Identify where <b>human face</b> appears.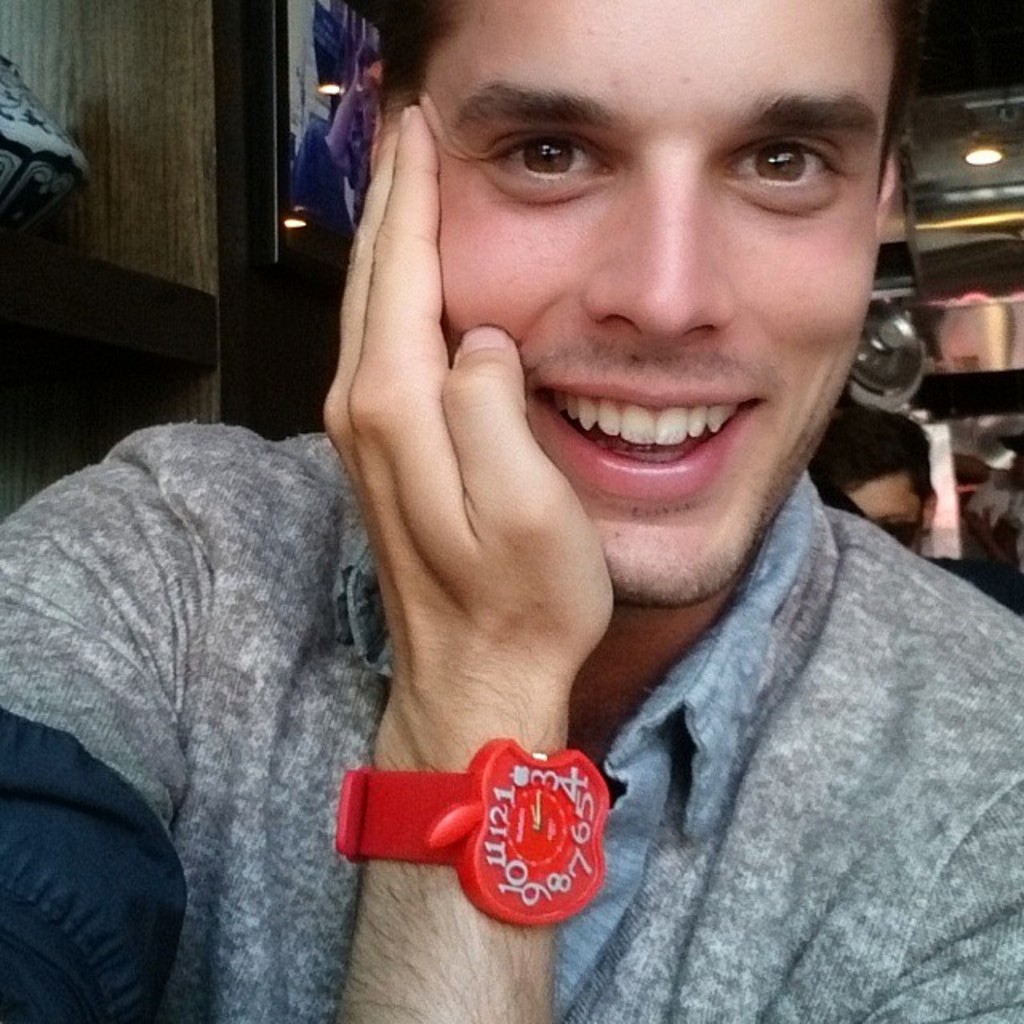
Appears at <region>418, 0, 899, 606</region>.
